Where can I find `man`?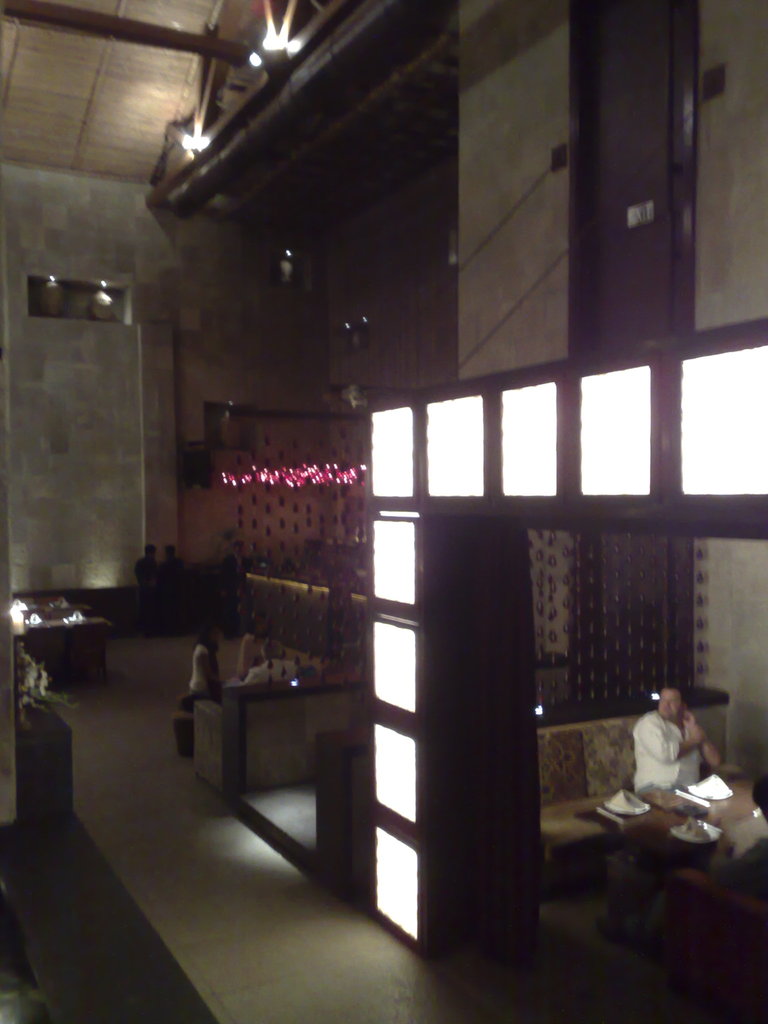
You can find it at l=134, t=544, r=159, b=584.
